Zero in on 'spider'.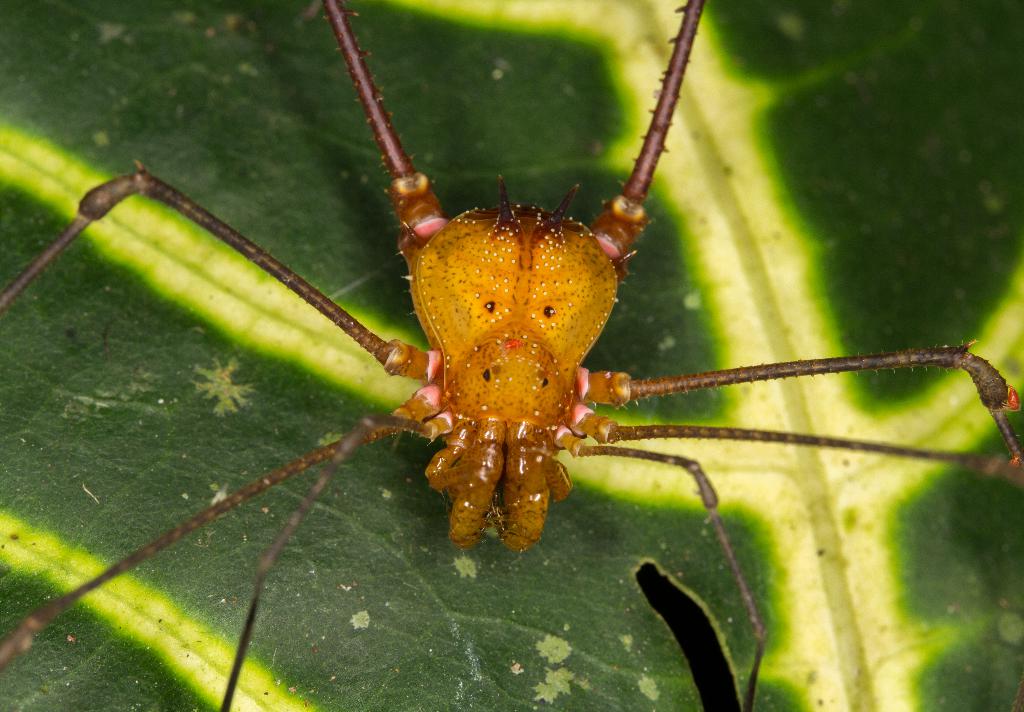
Zeroed in: [0, 0, 1023, 711].
